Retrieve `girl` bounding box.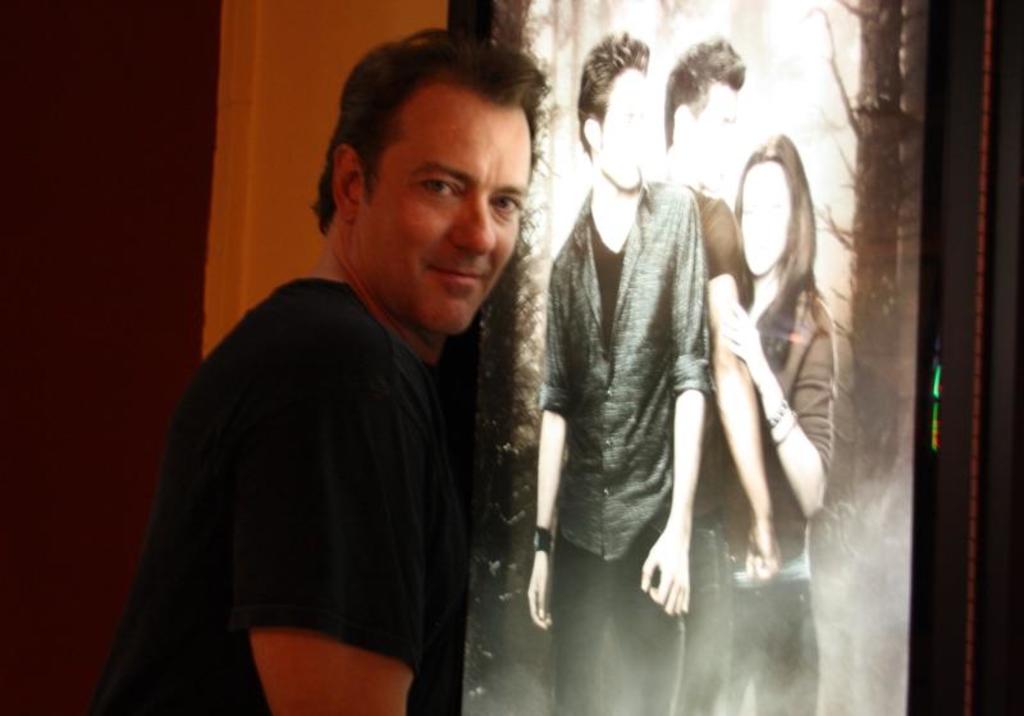
Bounding box: (x1=721, y1=134, x2=838, y2=715).
